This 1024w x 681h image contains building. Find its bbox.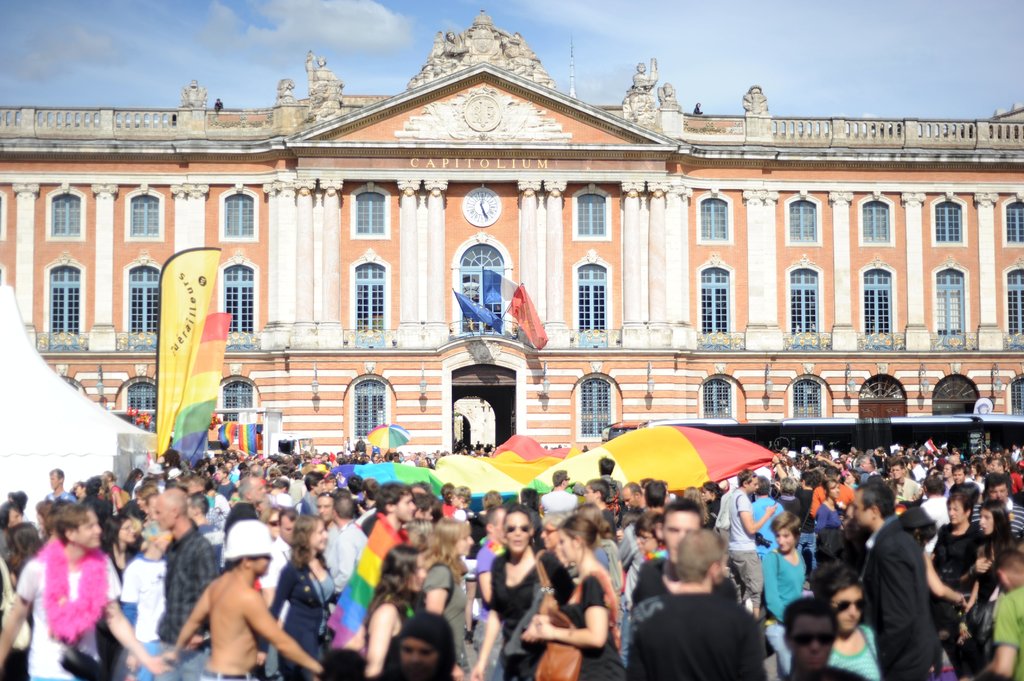
0, 7, 1023, 453.
